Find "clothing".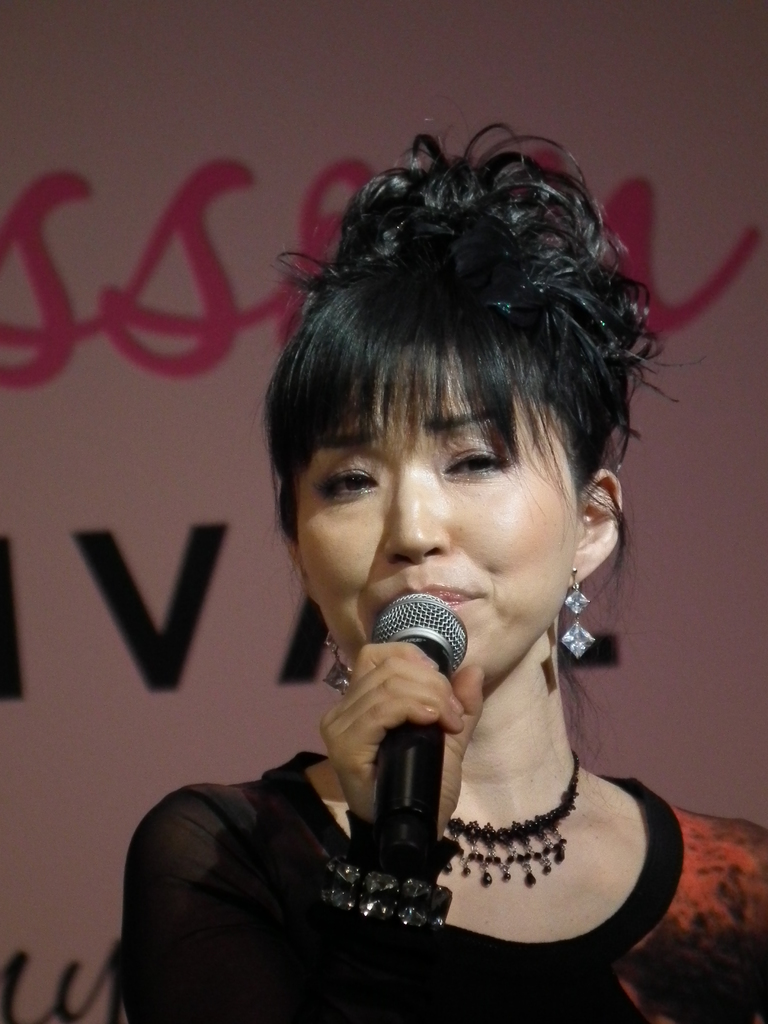
(left=116, top=748, right=767, bottom=1023).
